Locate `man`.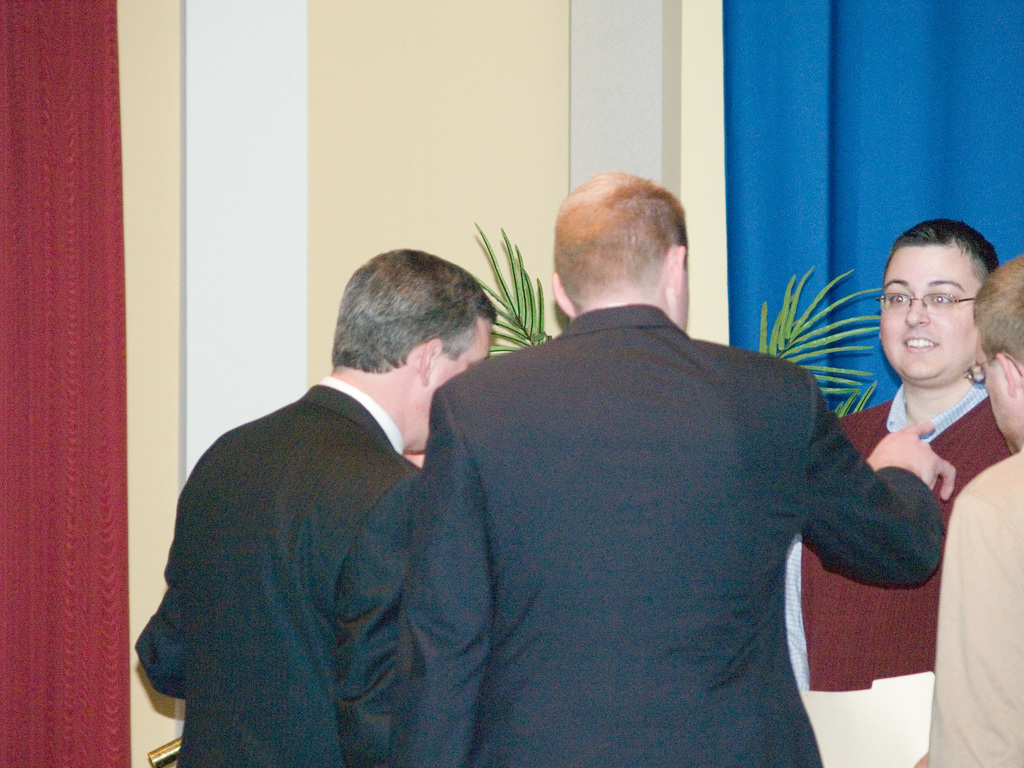
Bounding box: x1=139 y1=250 x2=577 y2=744.
